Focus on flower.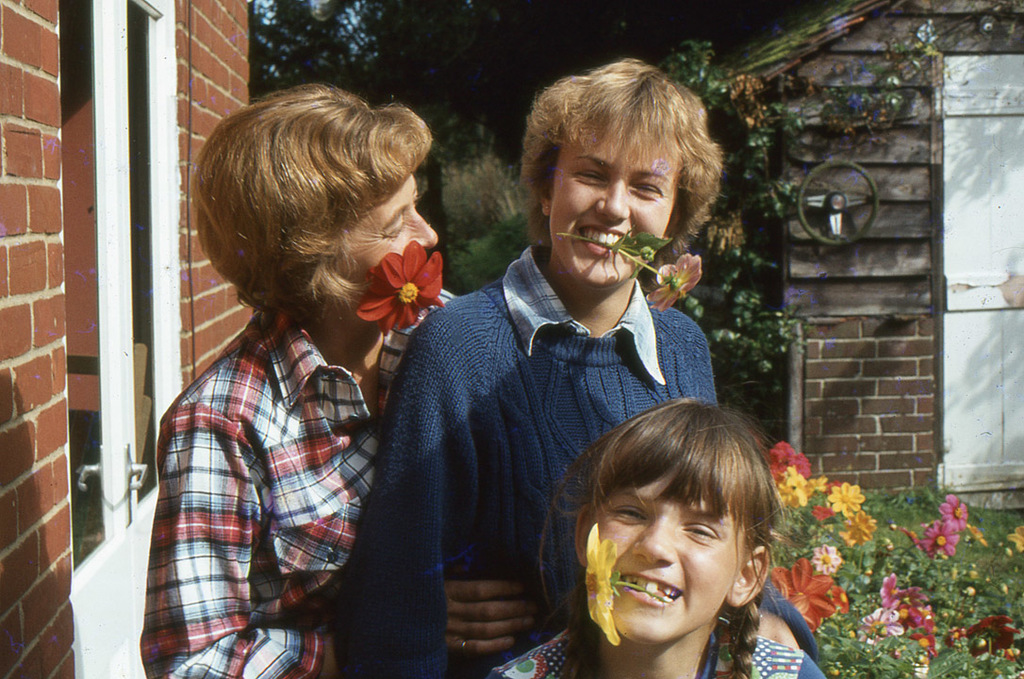
Focused at box=[583, 517, 619, 644].
